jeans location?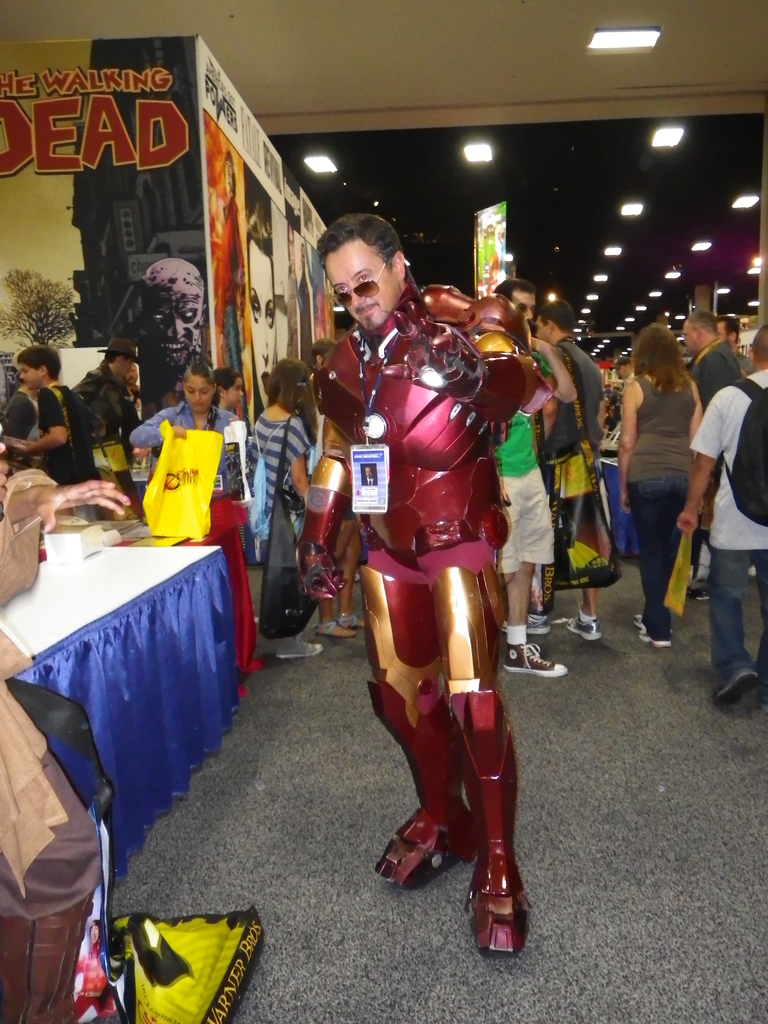
{"left": 709, "top": 548, "right": 767, "bottom": 673}
